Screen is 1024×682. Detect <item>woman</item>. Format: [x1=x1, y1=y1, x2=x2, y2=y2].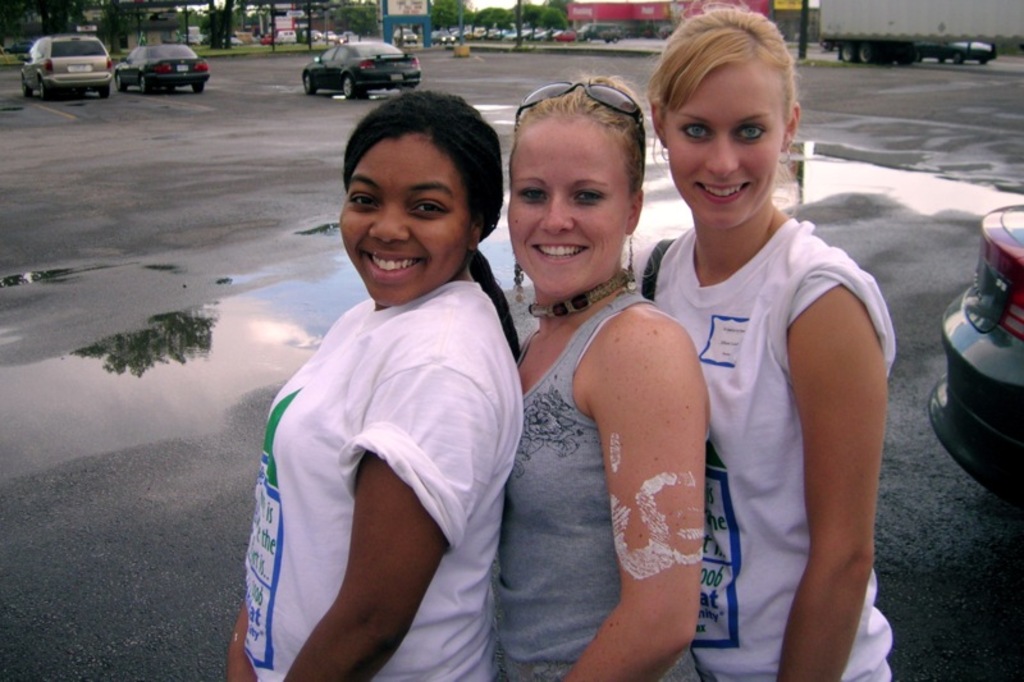
[x1=468, y1=101, x2=741, y2=677].
